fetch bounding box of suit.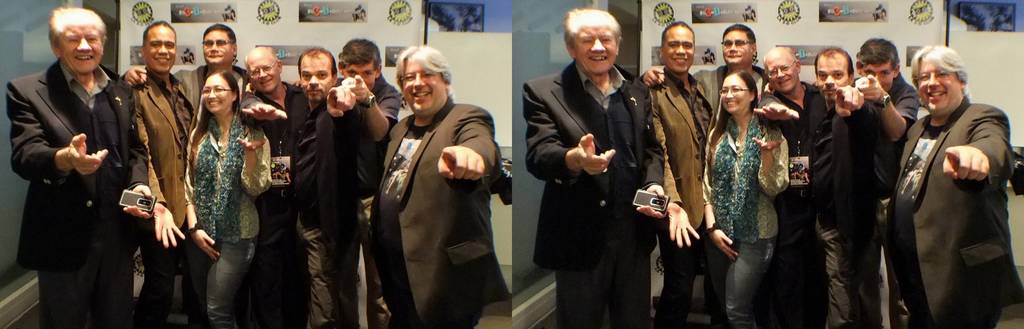
Bbox: select_region(701, 66, 774, 111).
